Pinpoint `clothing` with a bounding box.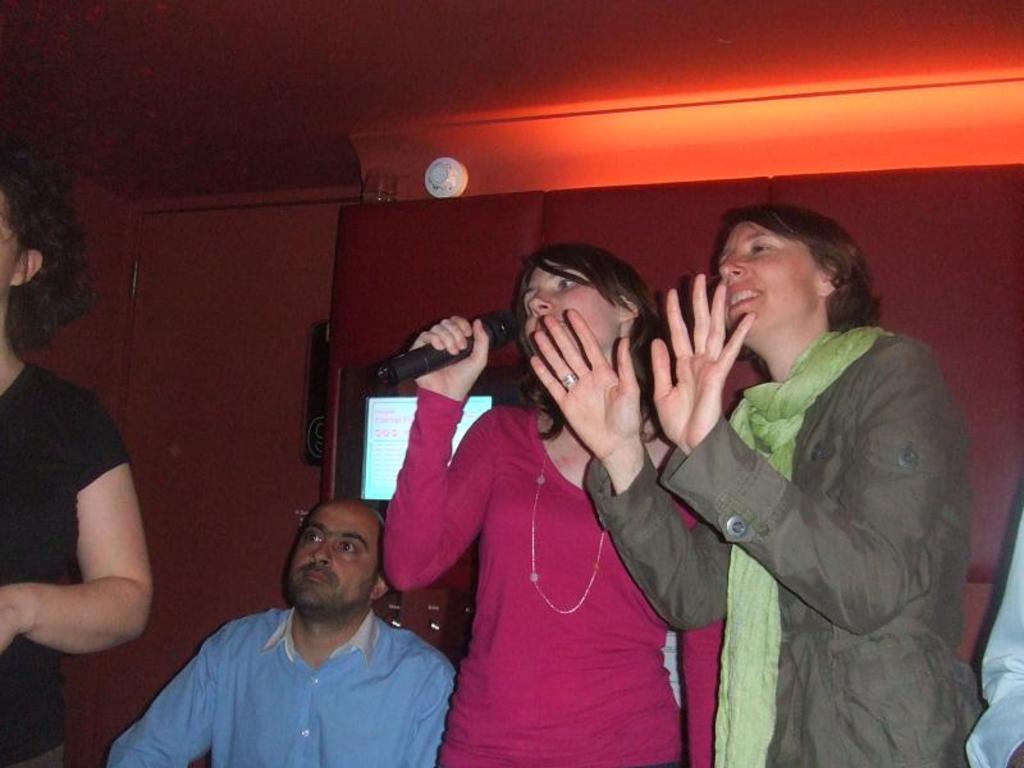
region(0, 364, 137, 767).
